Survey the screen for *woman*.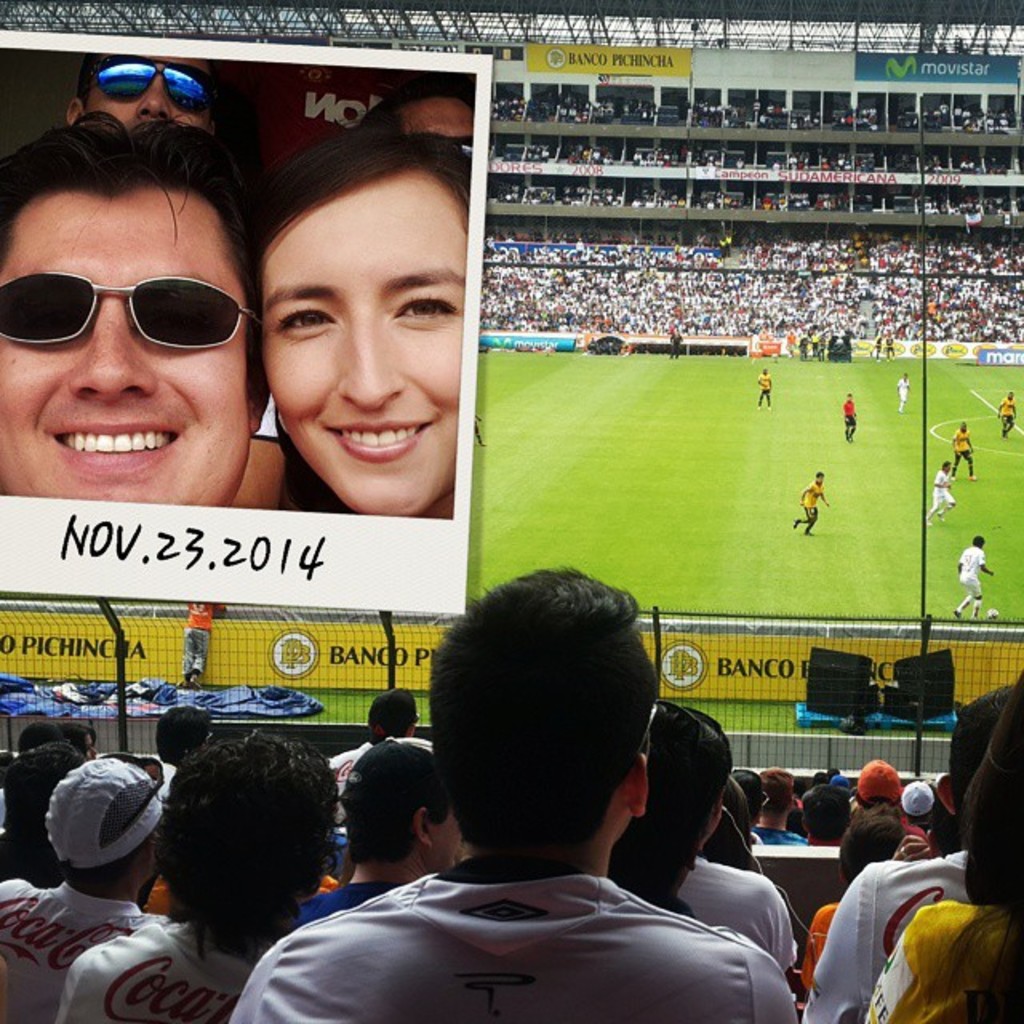
Survey found: left=813, top=680, right=1022, bottom=1022.
